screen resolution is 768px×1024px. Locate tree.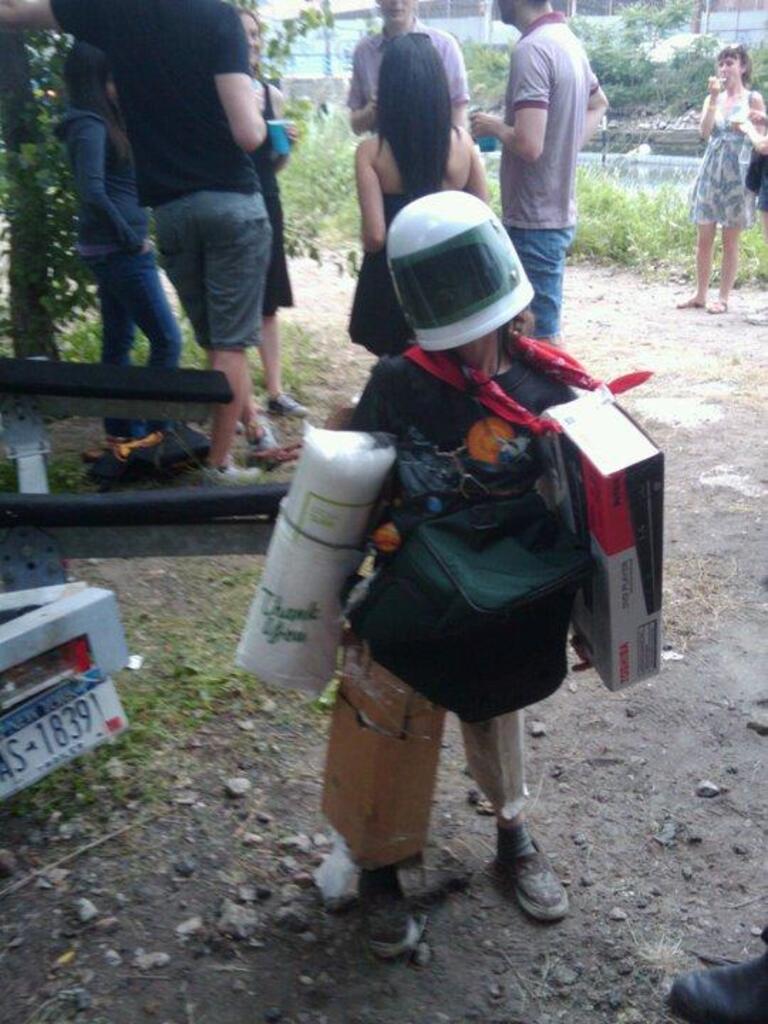
(left=572, top=0, right=715, bottom=114).
